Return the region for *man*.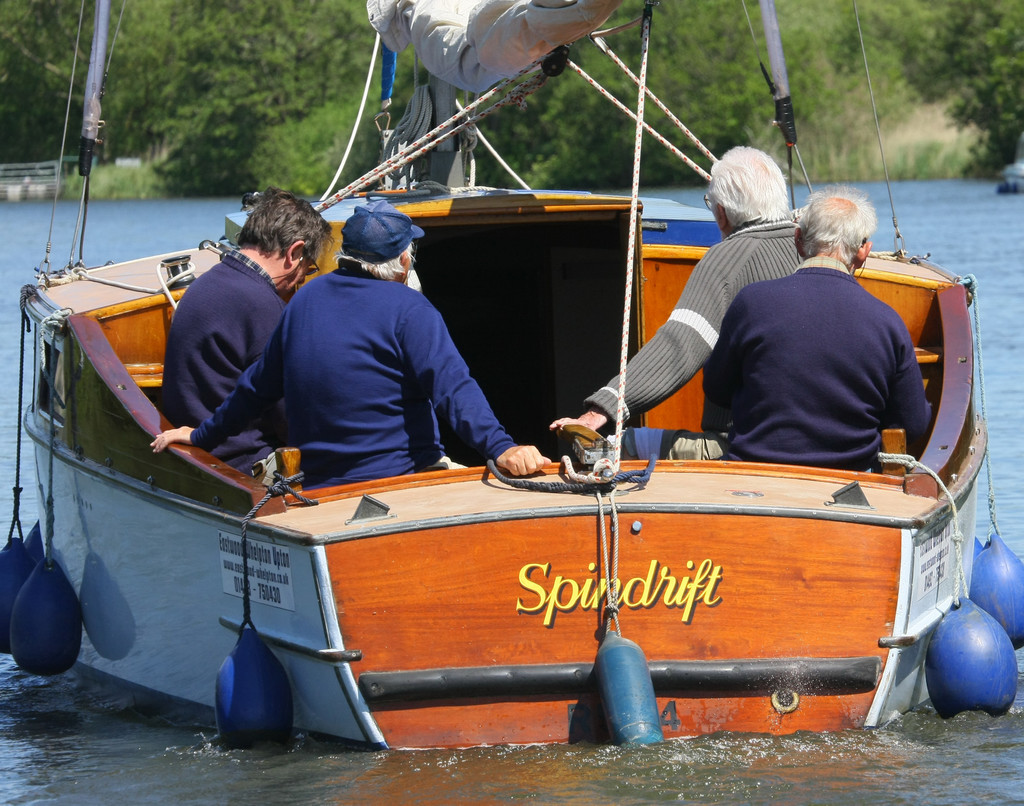
704:186:932:469.
